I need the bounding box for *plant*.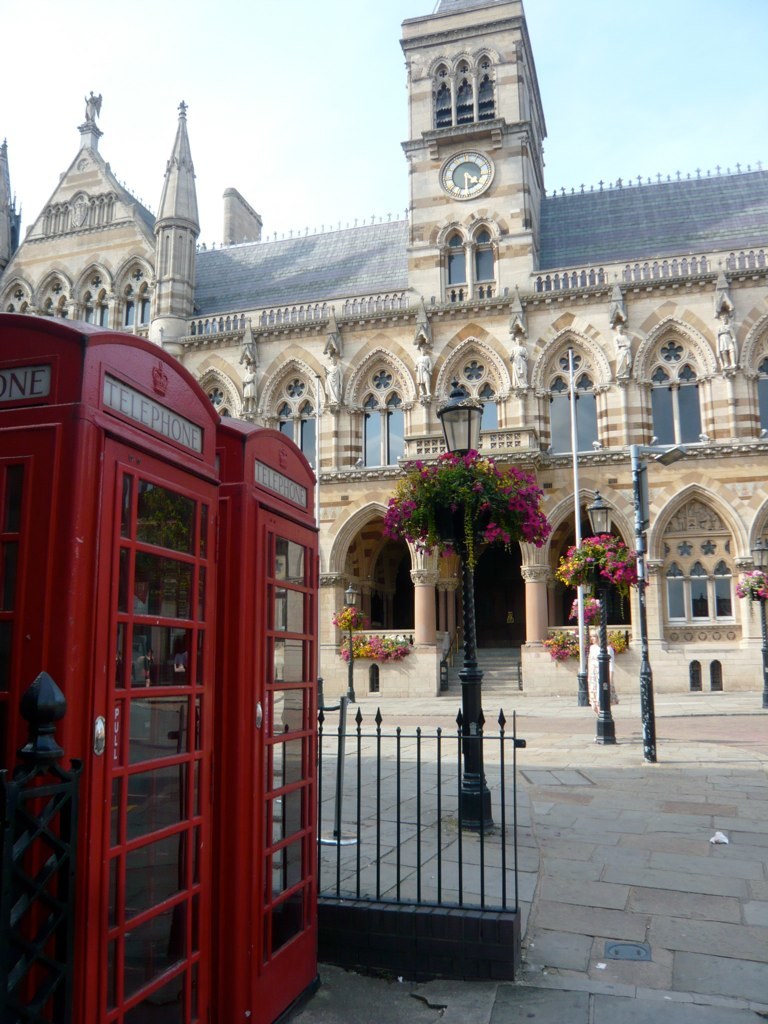
Here it is: detection(543, 625, 579, 658).
